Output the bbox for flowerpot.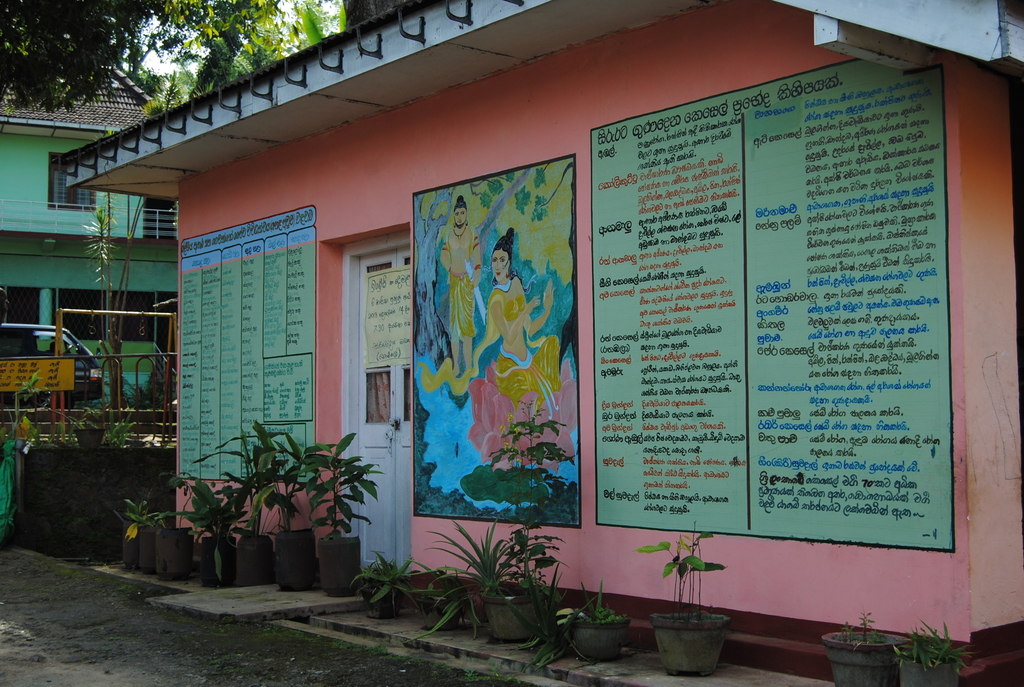
x1=572 y1=620 x2=630 y2=661.
